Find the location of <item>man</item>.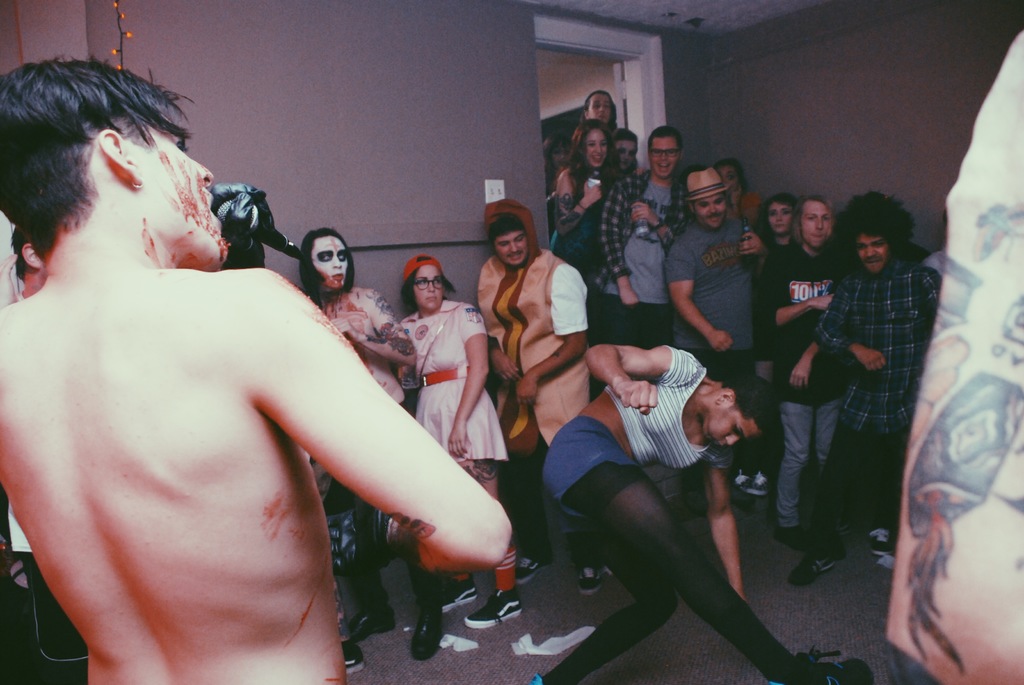
Location: pyautogui.locateOnScreen(472, 196, 589, 597).
